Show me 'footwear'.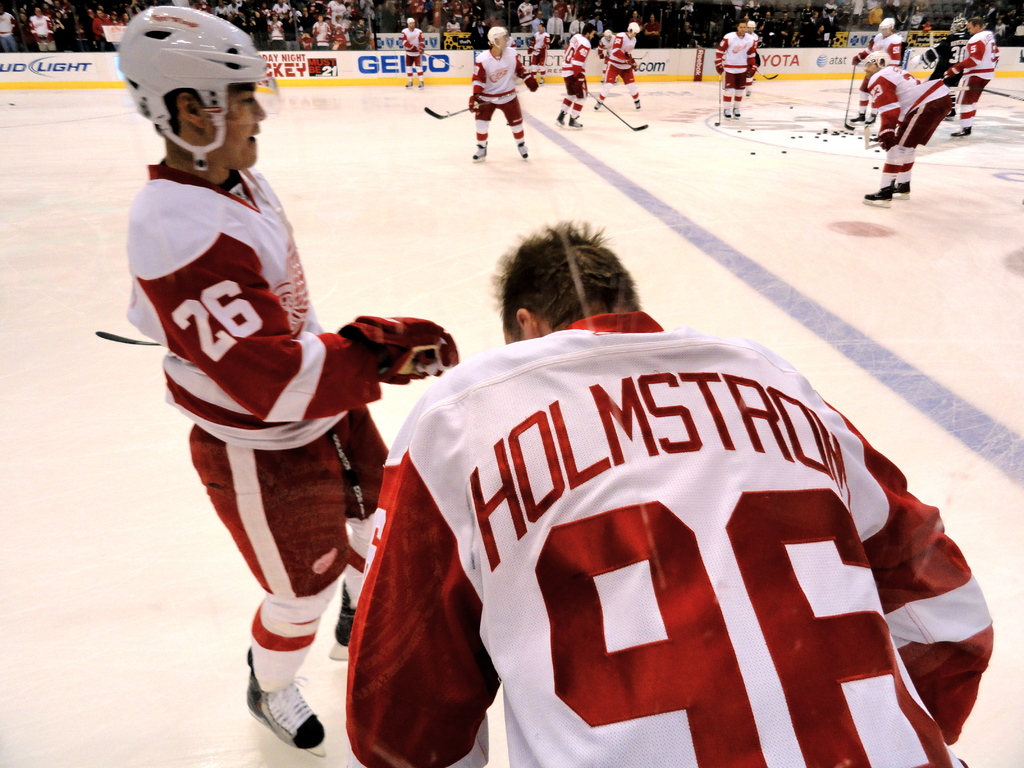
'footwear' is here: <bbox>569, 111, 579, 129</bbox>.
